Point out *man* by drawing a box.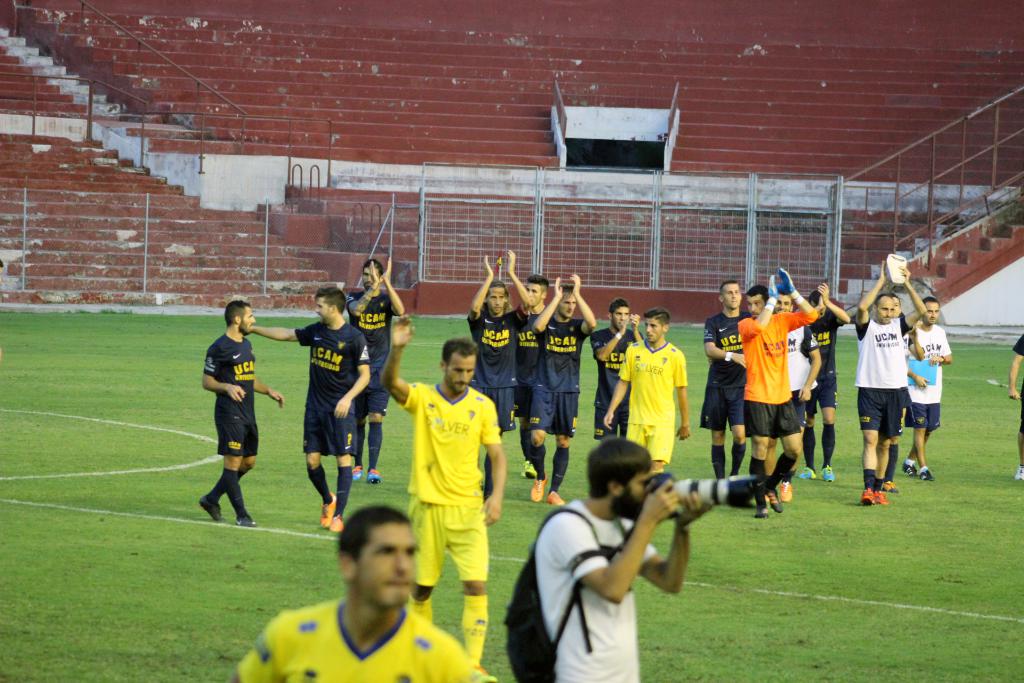
905,294,951,475.
